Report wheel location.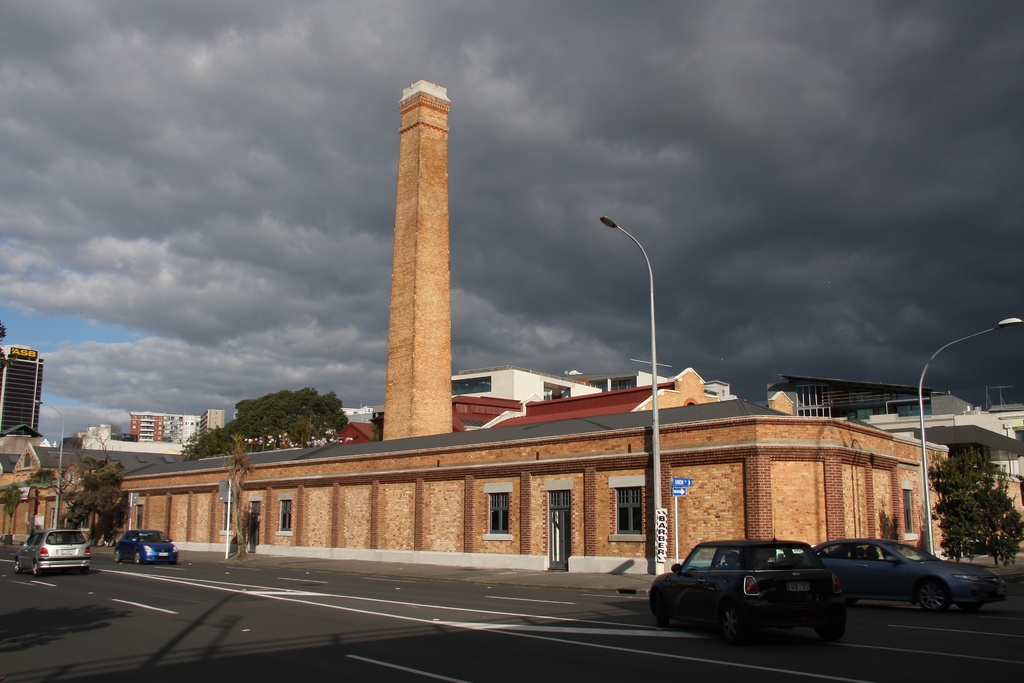
Report: (719,609,740,645).
